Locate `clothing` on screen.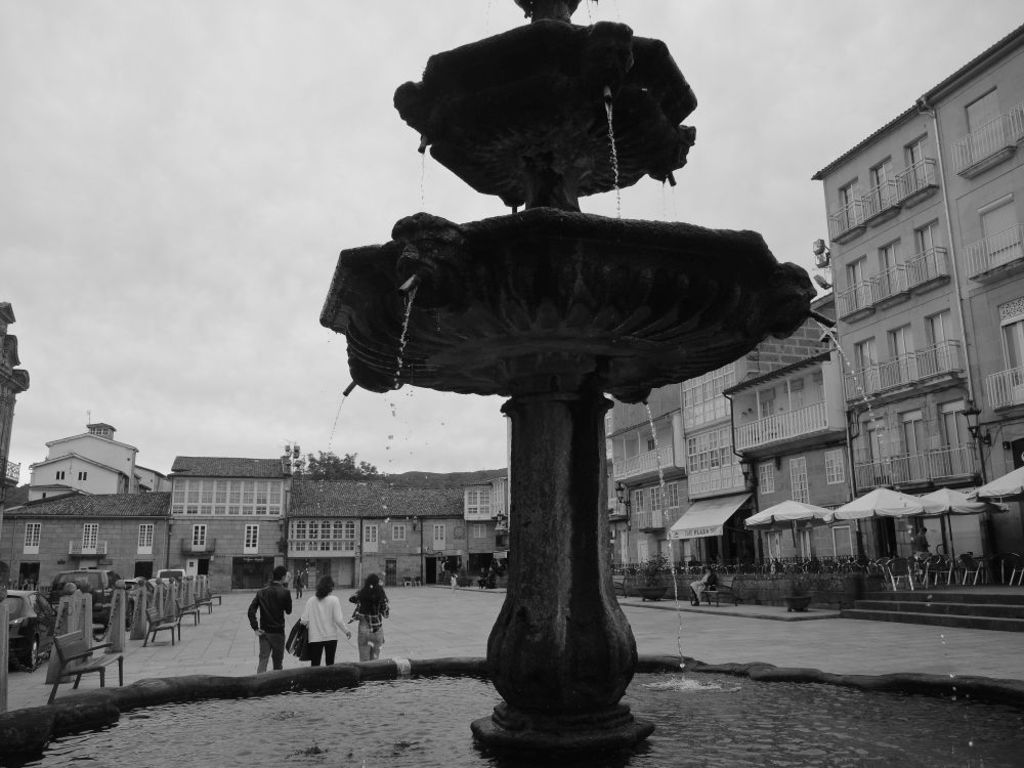
On screen at box=[300, 594, 348, 664].
